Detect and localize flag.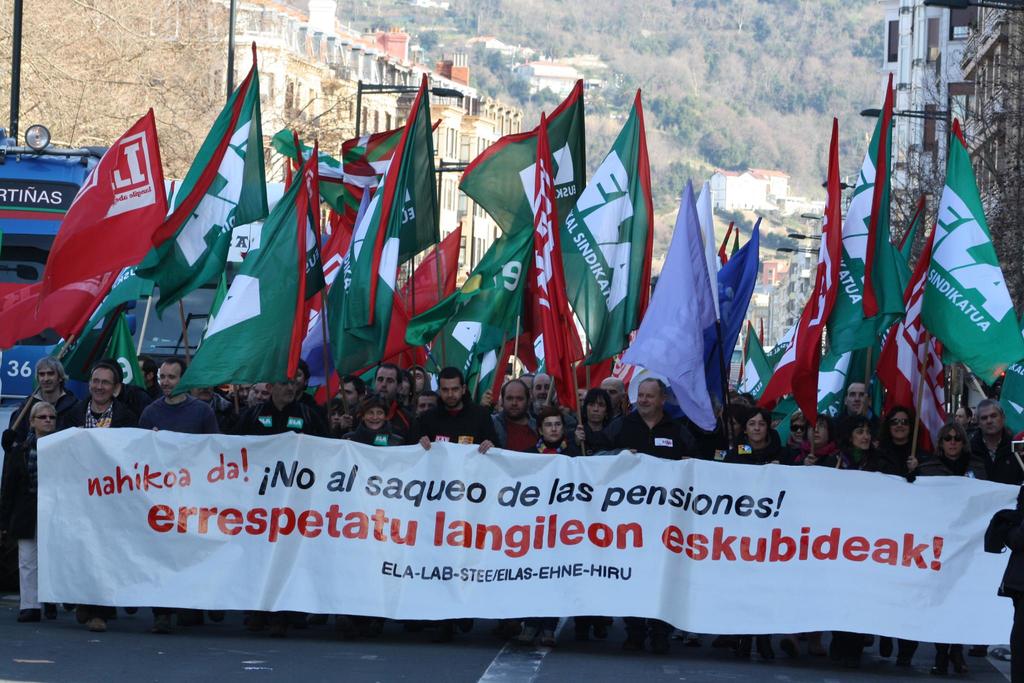
Localized at [x1=91, y1=302, x2=148, y2=389].
